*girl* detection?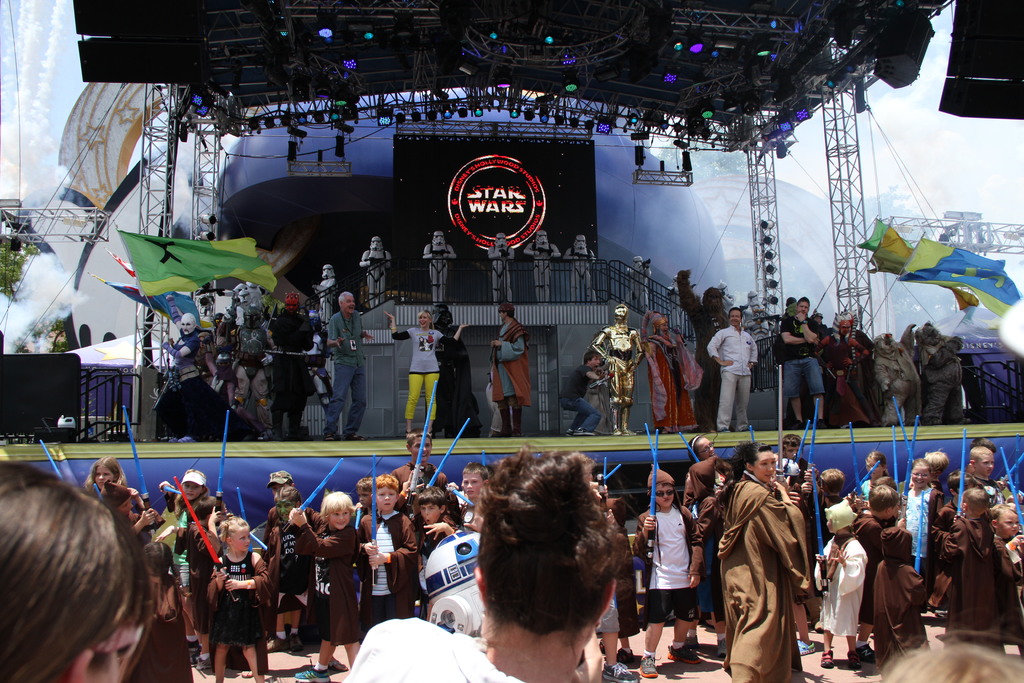
680:438:743:643
